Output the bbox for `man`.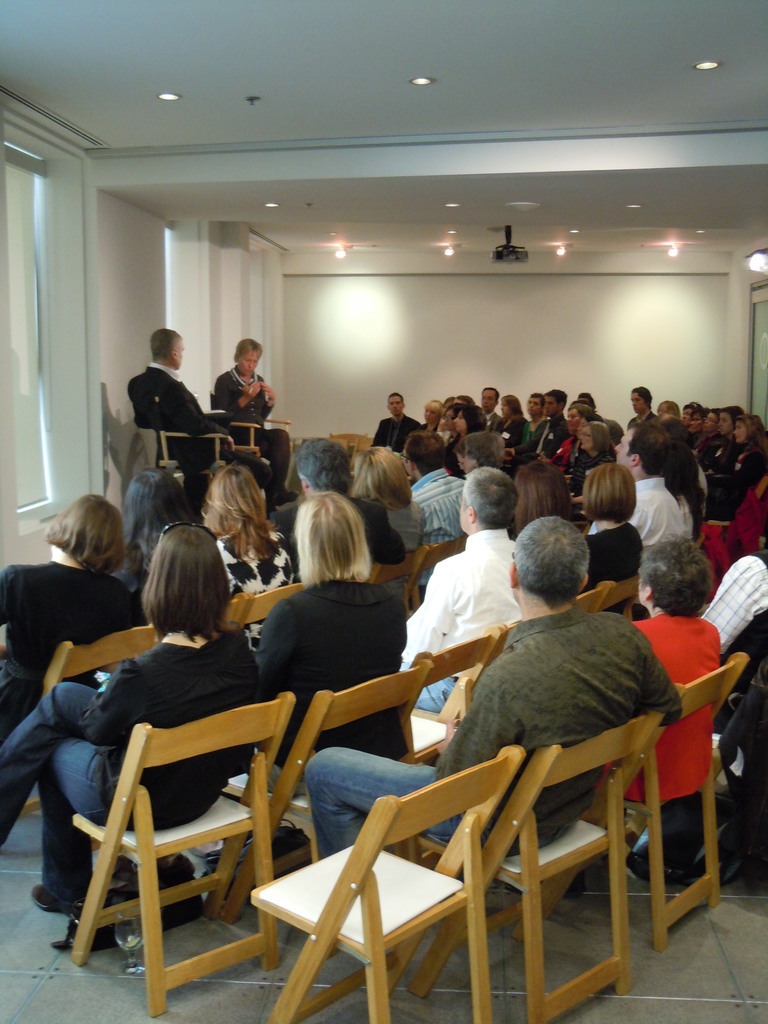
(x1=506, y1=388, x2=561, y2=454).
